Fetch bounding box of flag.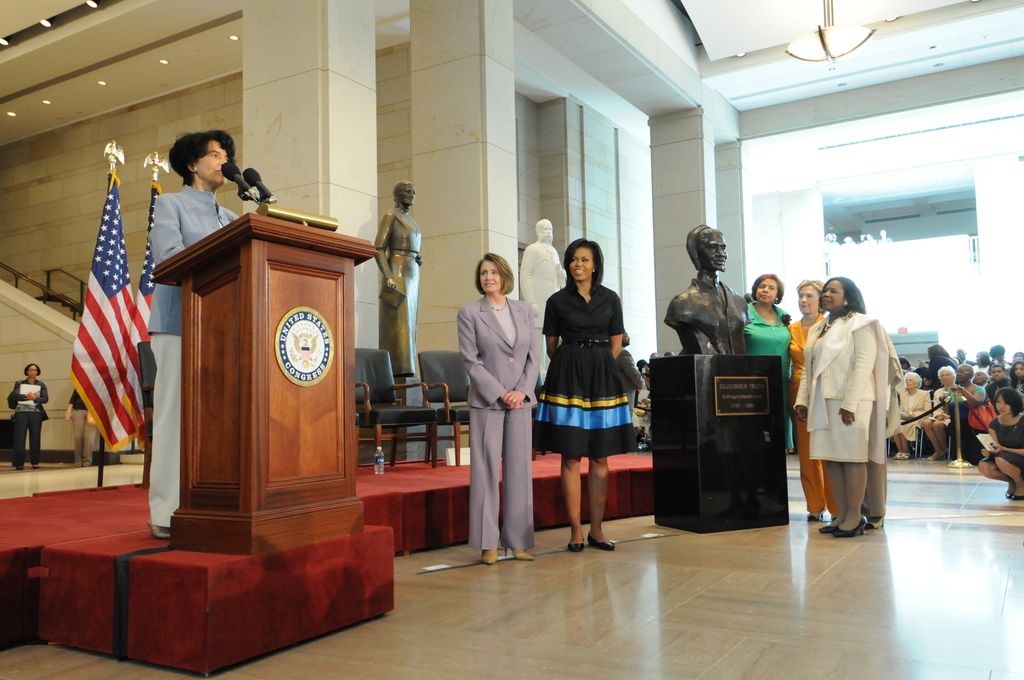
Bbox: 67:170:161:476.
